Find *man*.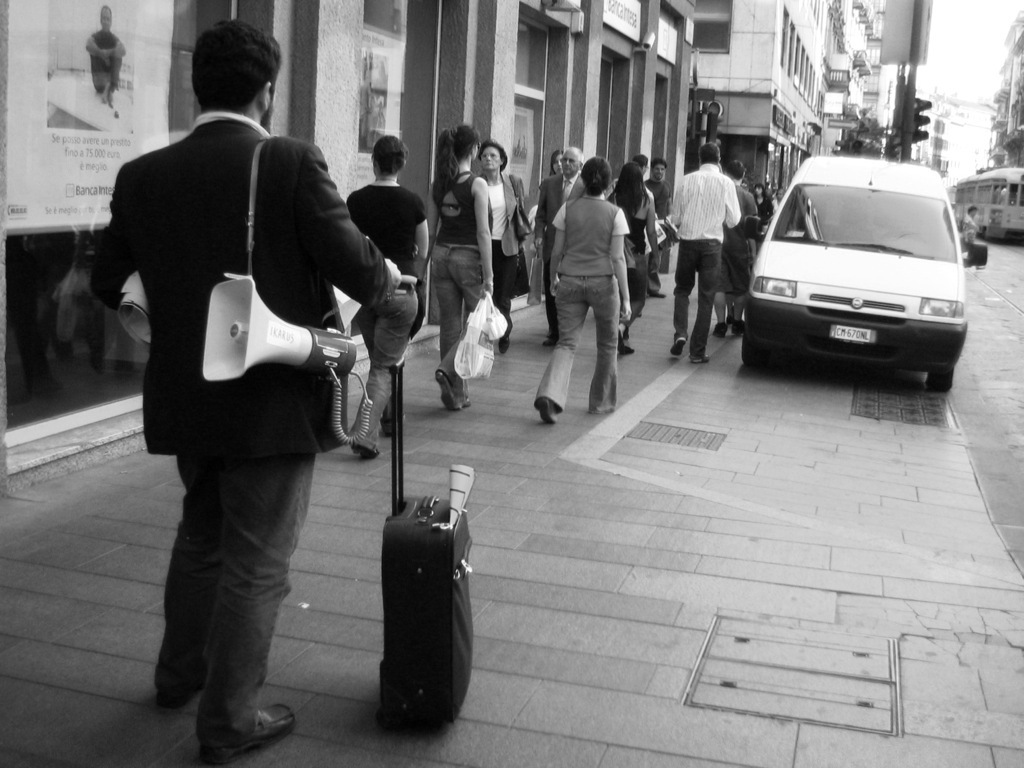
rect(643, 157, 672, 297).
